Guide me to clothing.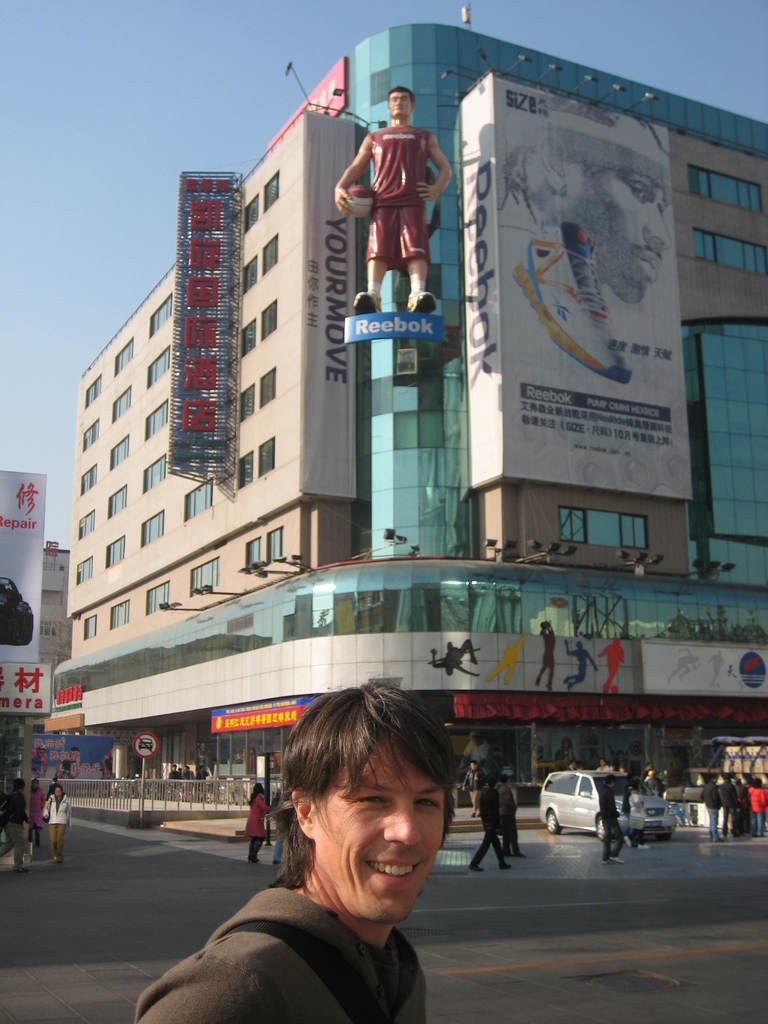
Guidance: (x1=132, y1=881, x2=428, y2=1023).
